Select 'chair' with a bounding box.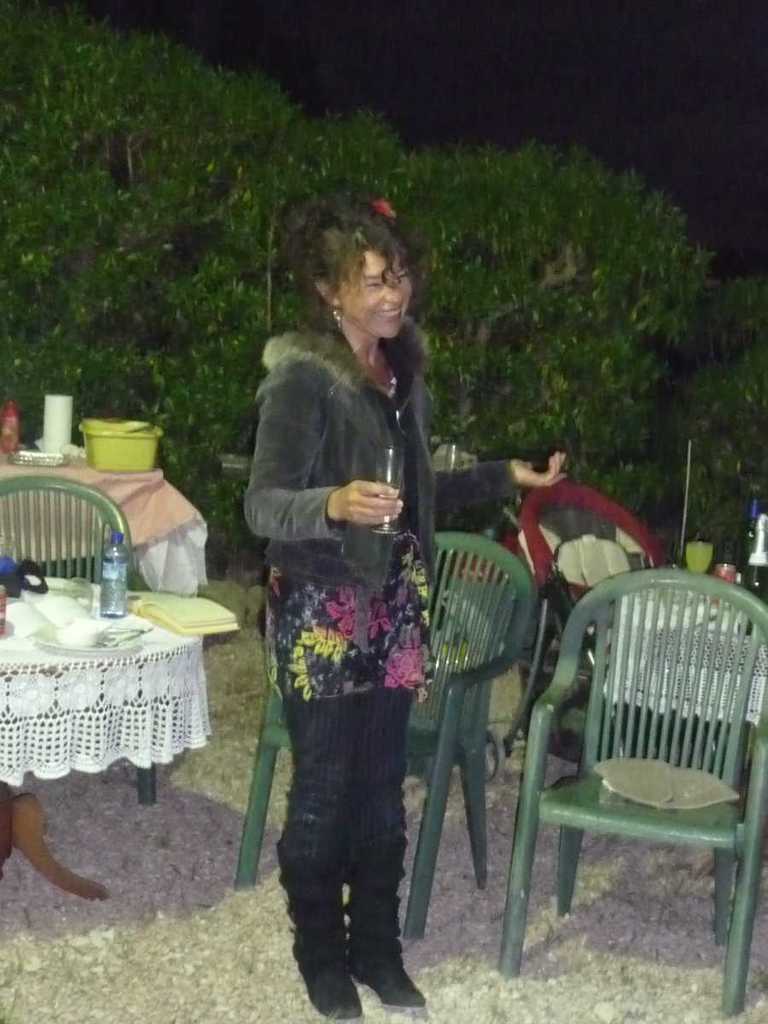
<box>510,477,672,757</box>.
